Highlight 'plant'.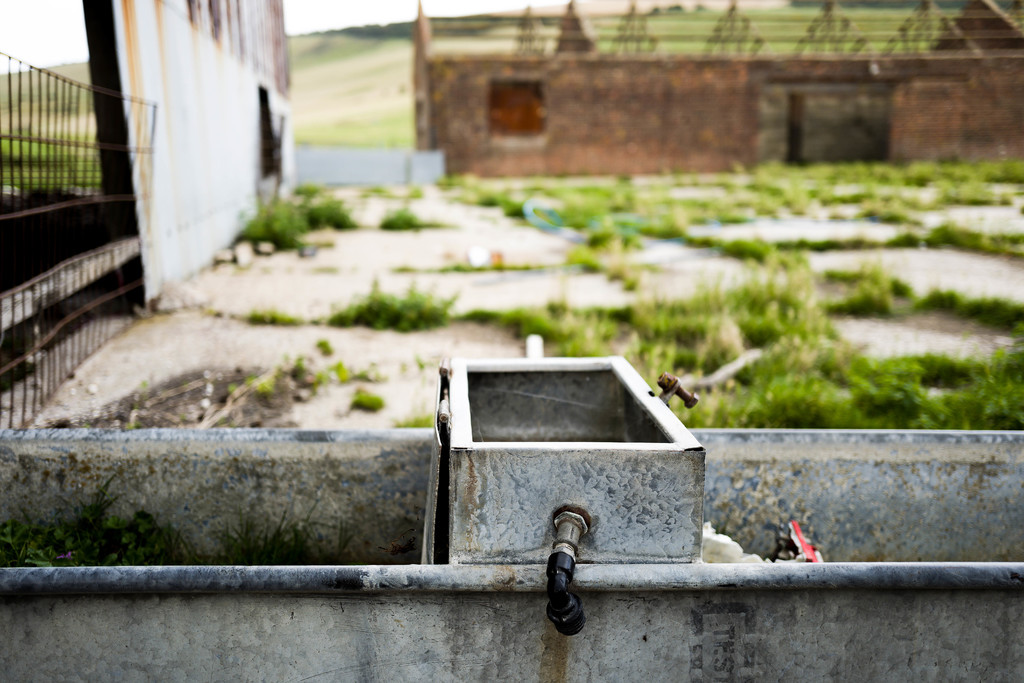
Highlighted region: BBox(316, 331, 330, 352).
